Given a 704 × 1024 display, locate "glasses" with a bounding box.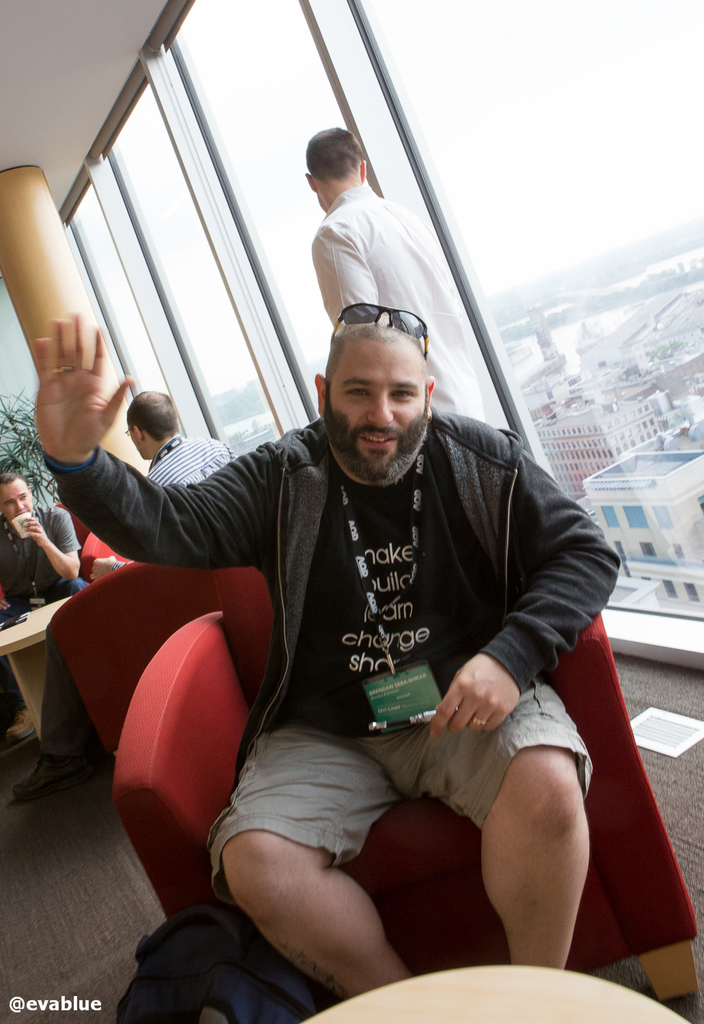
Located: 331,298,431,359.
